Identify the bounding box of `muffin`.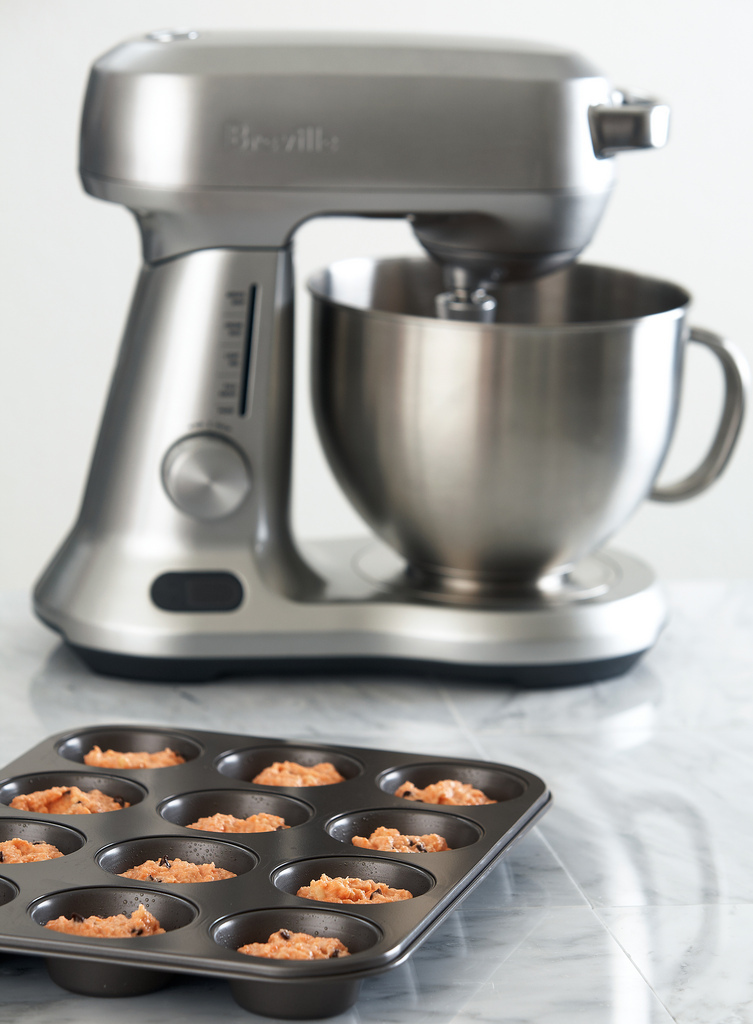
crop(351, 818, 448, 854).
